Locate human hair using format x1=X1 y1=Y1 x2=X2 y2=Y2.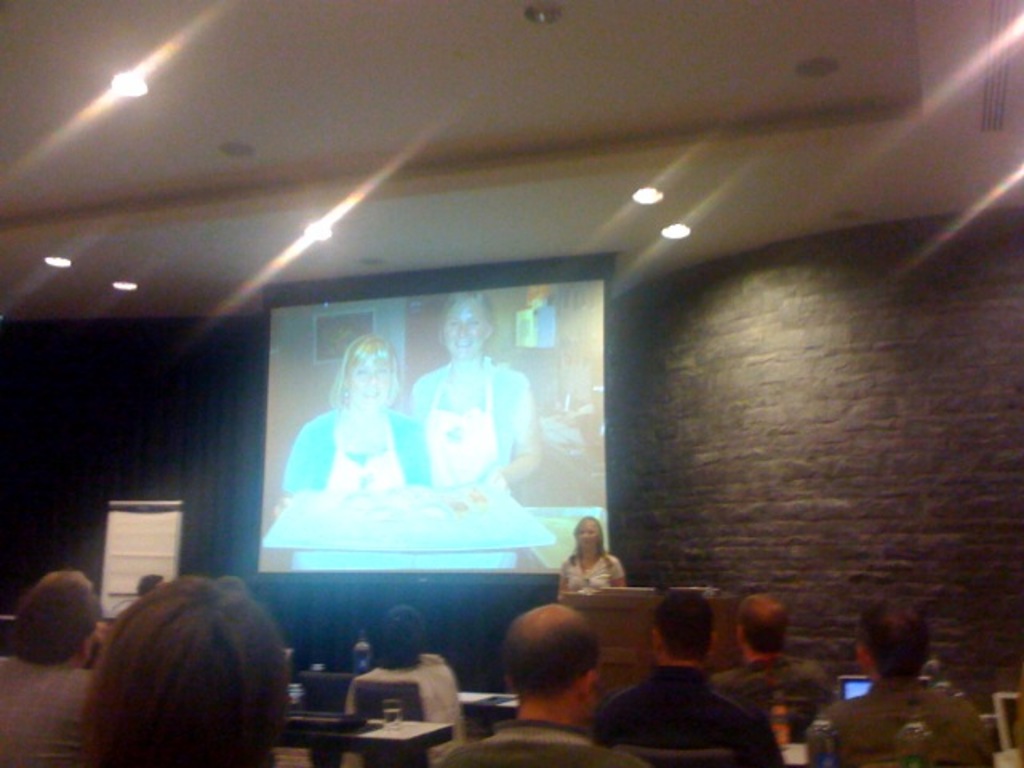
x1=734 y1=597 x2=786 y2=653.
